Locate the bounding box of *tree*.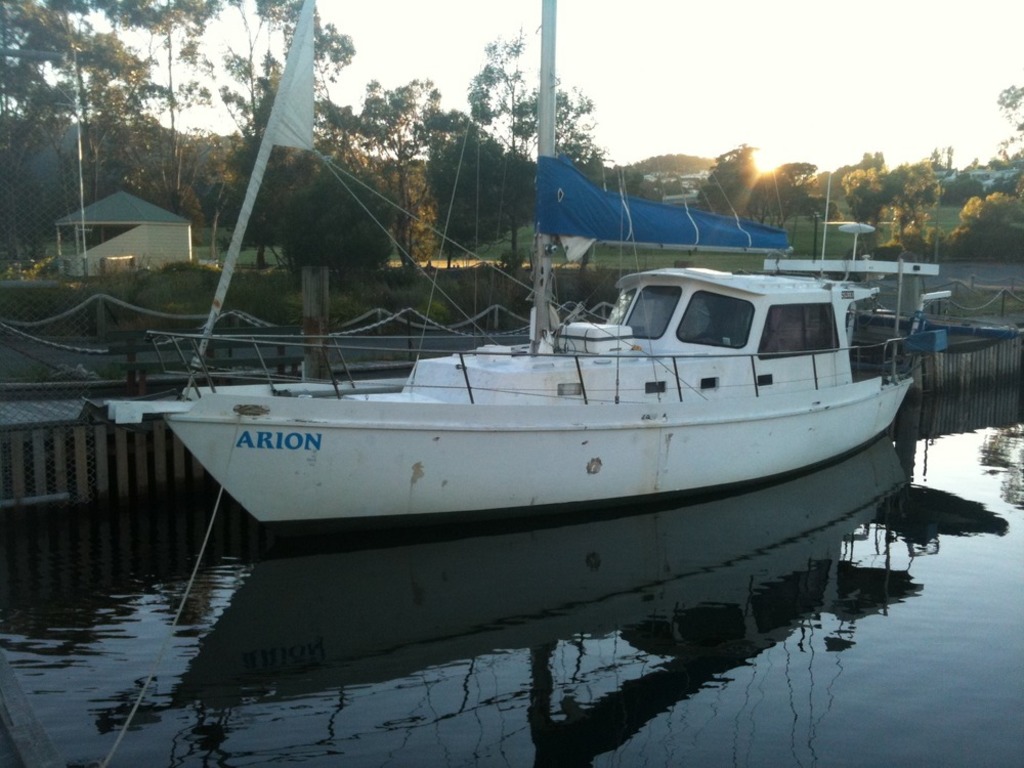
Bounding box: [748, 157, 837, 232].
